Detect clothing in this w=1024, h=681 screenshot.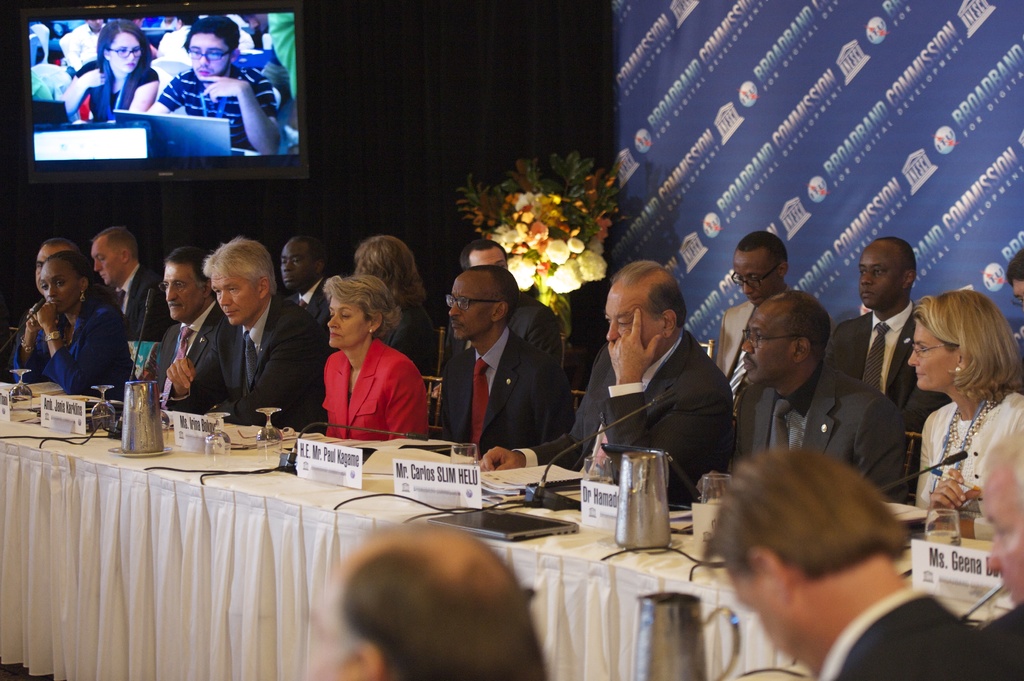
Detection: [156,61,277,152].
